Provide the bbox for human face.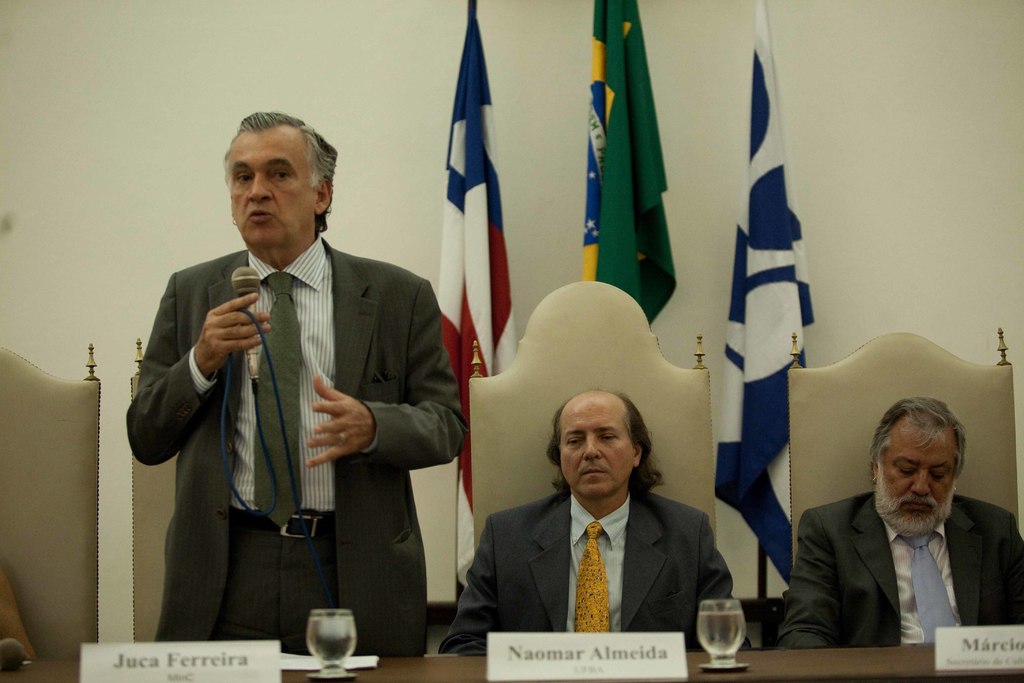
pyautogui.locateOnScreen(228, 133, 314, 244).
